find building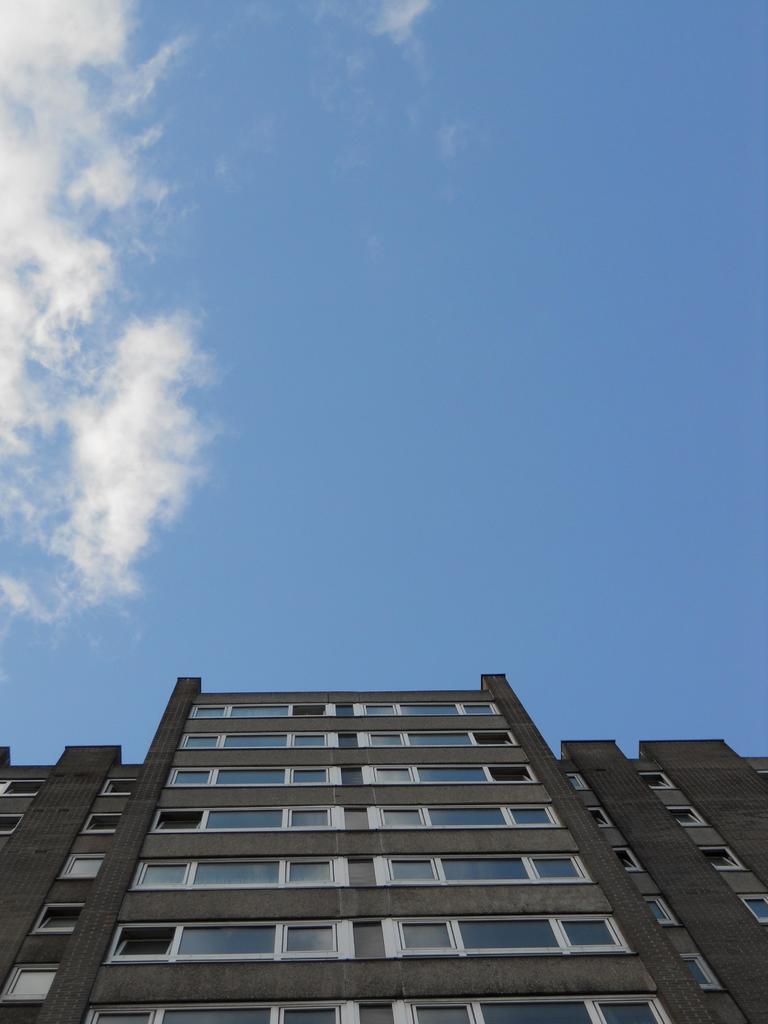
x1=2 y1=671 x2=767 y2=1023
